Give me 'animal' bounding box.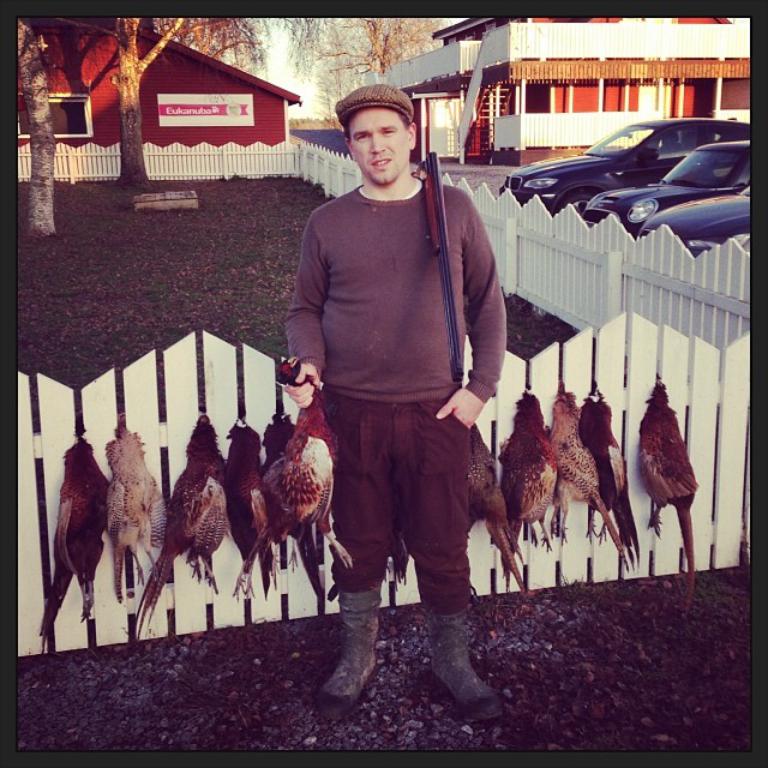
460/421/526/595.
